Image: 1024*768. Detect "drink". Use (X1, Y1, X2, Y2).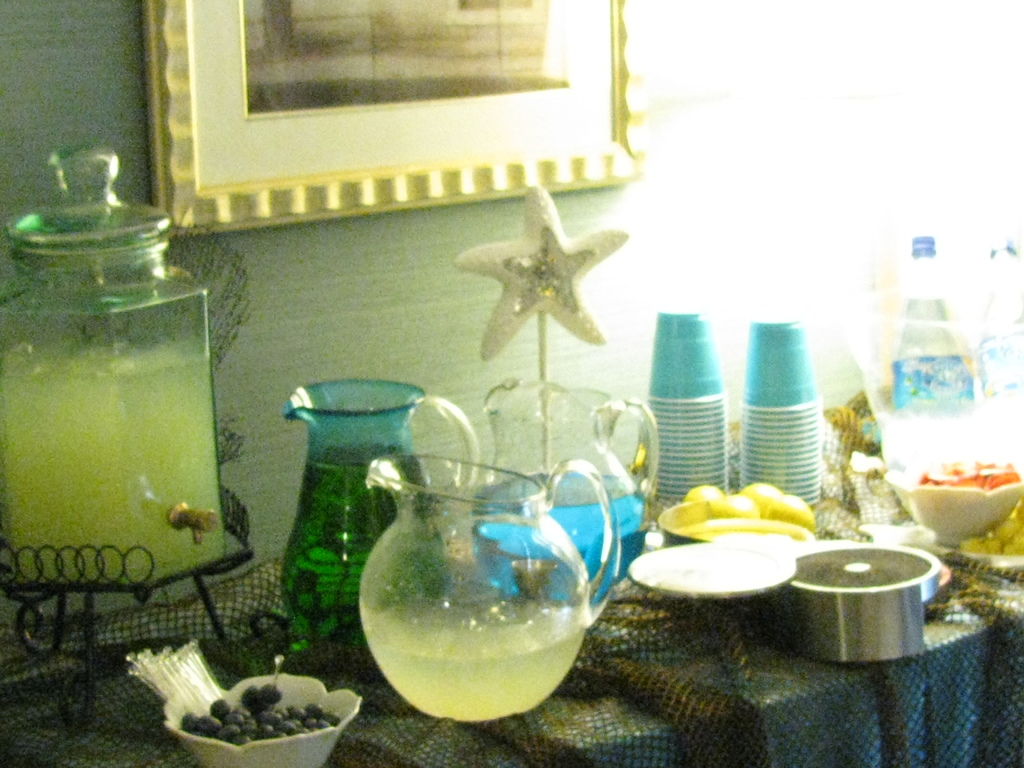
(977, 280, 1023, 405).
